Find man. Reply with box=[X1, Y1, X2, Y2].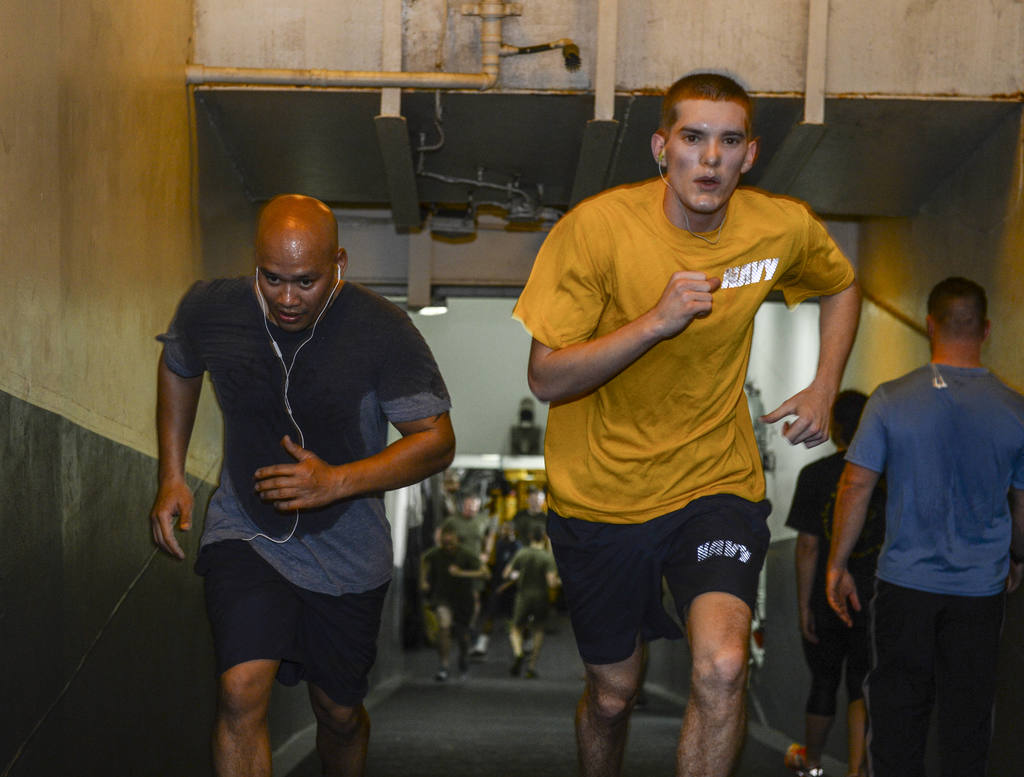
box=[506, 487, 555, 566].
